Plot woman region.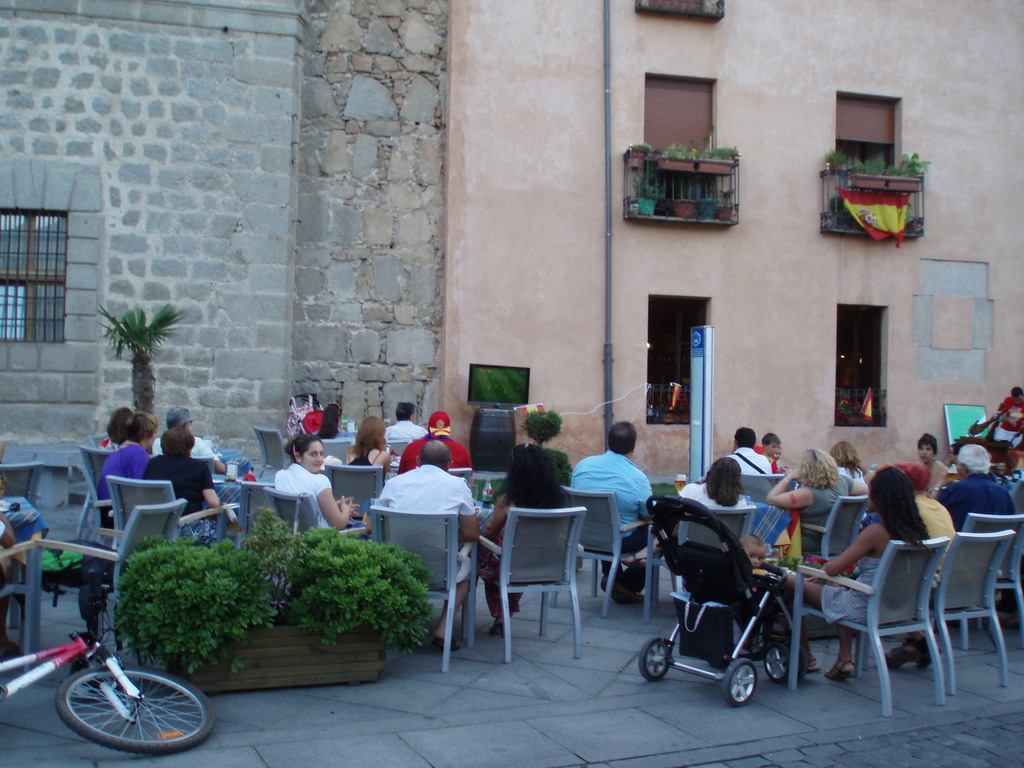
Plotted at <box>677,455,747,505</box>.
